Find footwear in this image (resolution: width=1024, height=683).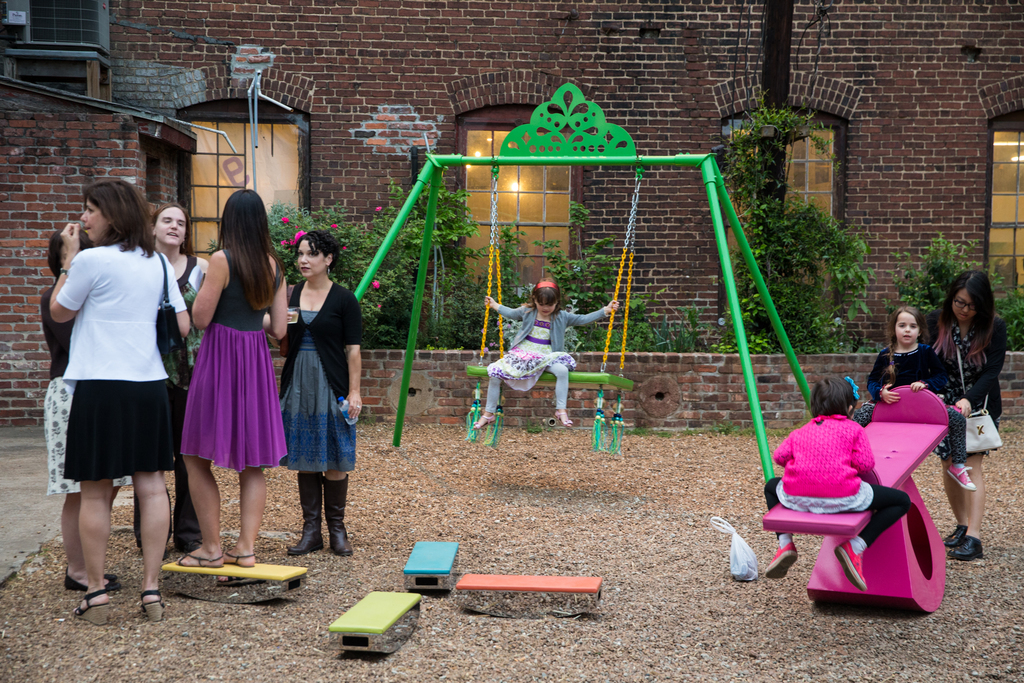
rect(765, 539, 800, 577).
